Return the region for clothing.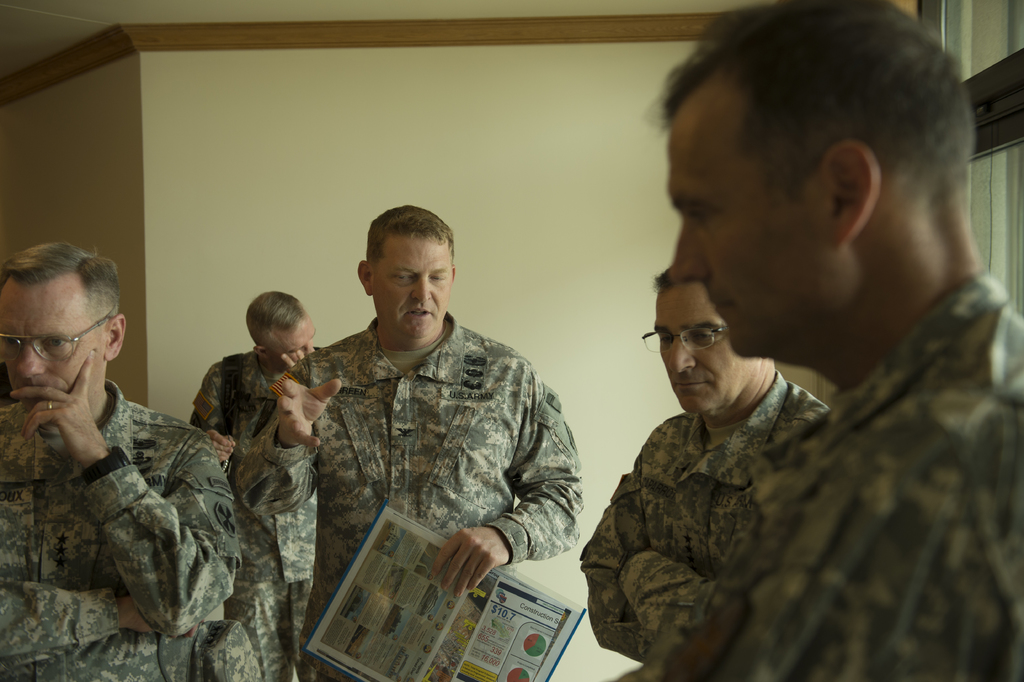
(235, 309, 586, 681).
